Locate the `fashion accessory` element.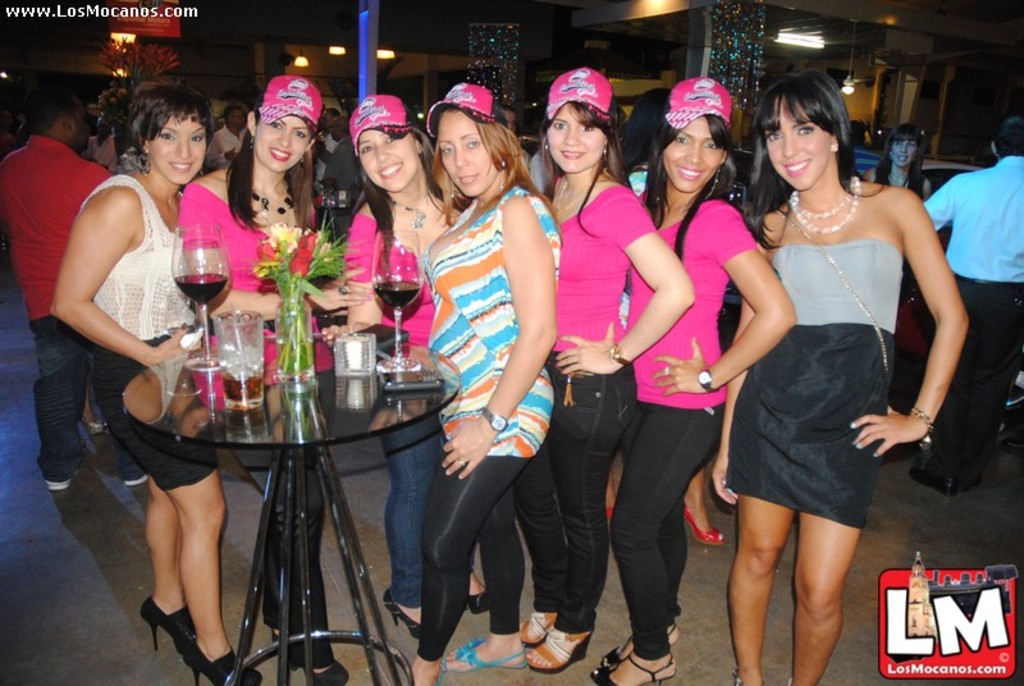
Element bbox: 780,202,896,381.
